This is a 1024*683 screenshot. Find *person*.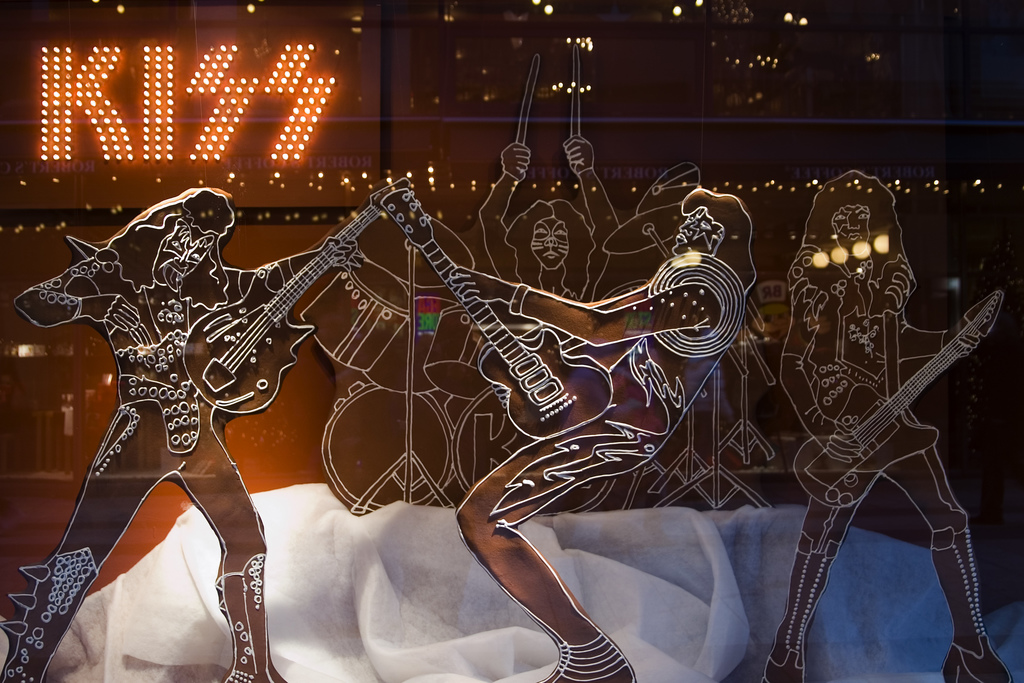
Bounding box: <bbox>446, 181, 762, 682</bbox>.
